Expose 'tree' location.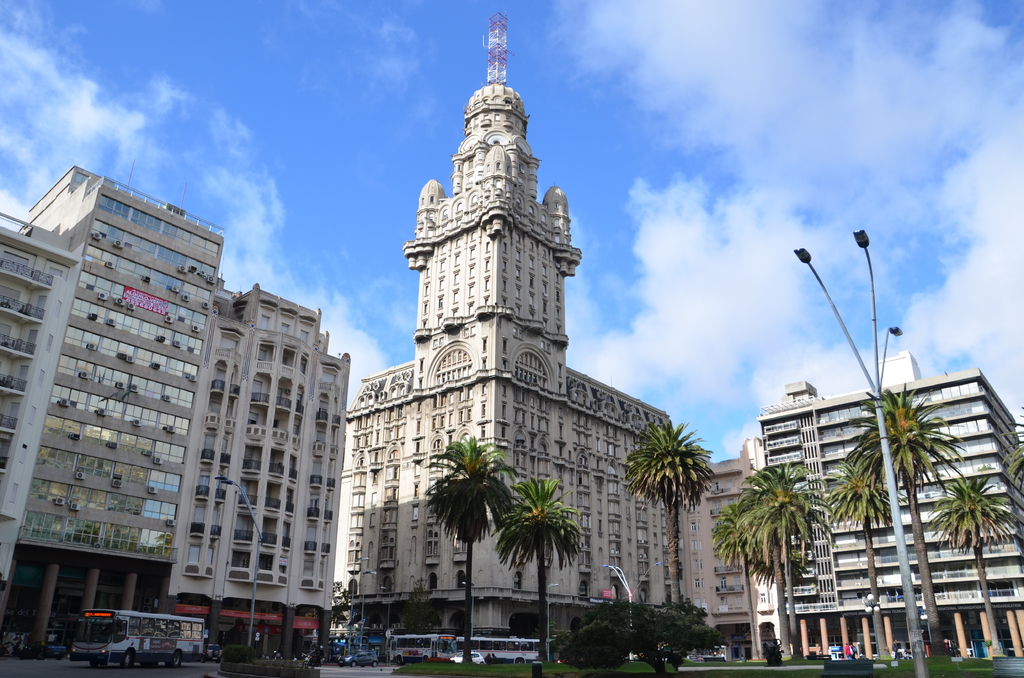
Exposed at bbox(843, 378, 968, 662).
